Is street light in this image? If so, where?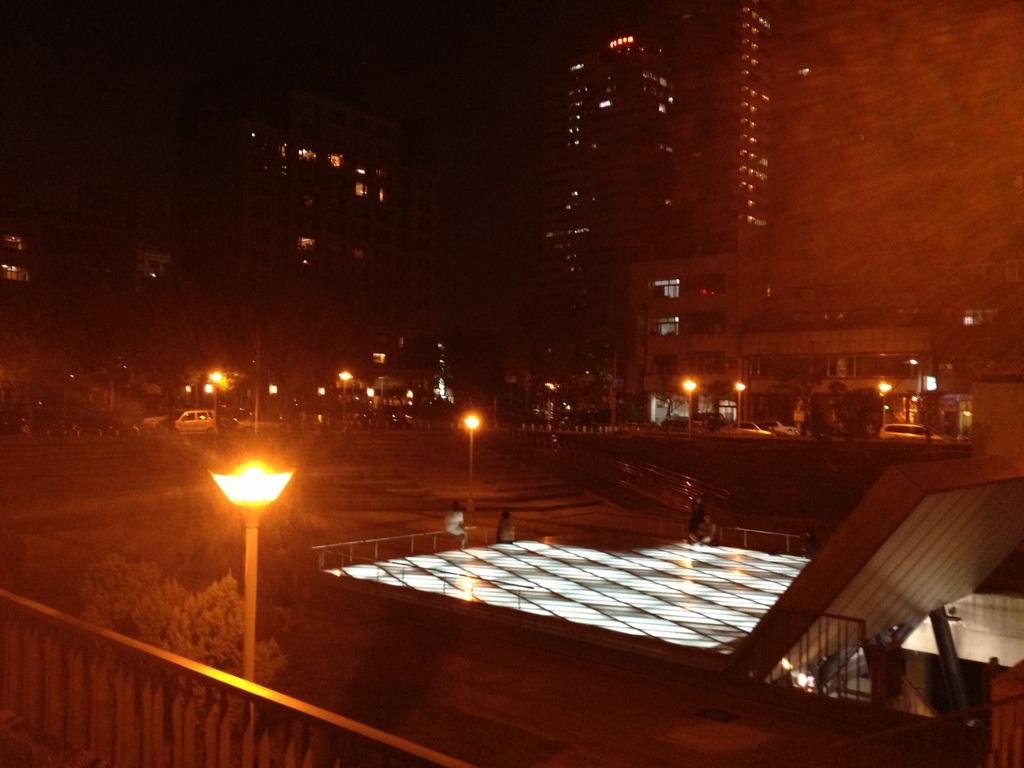
Yes, at rect(335, 367, 355, 428).
